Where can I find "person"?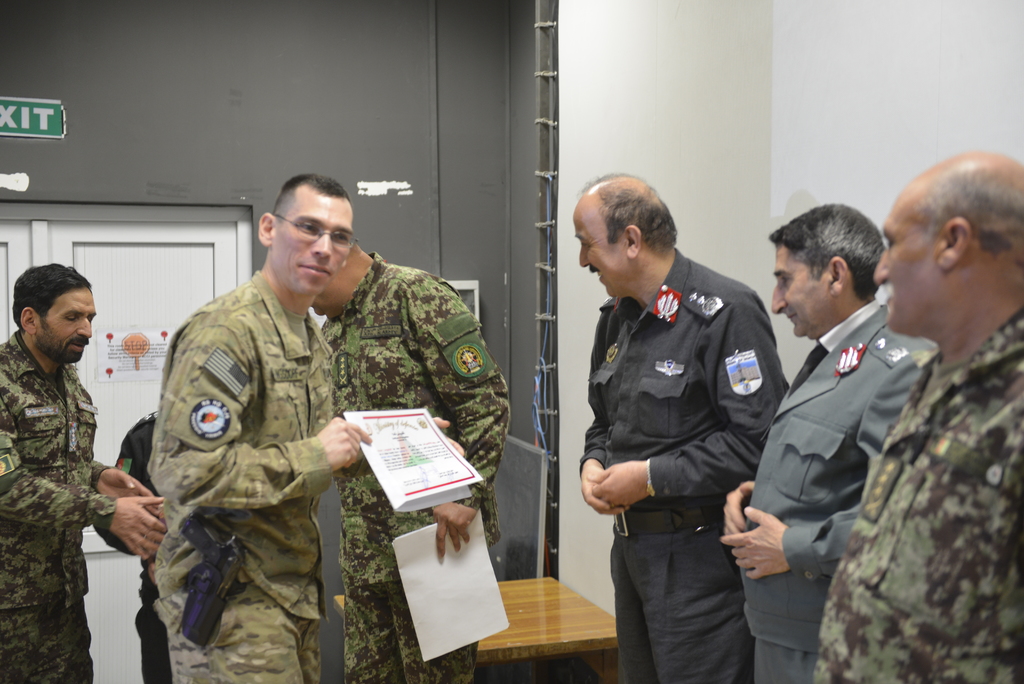
You can find it at pyautogui.locateOnScreen(577, 165, 794, 683).
